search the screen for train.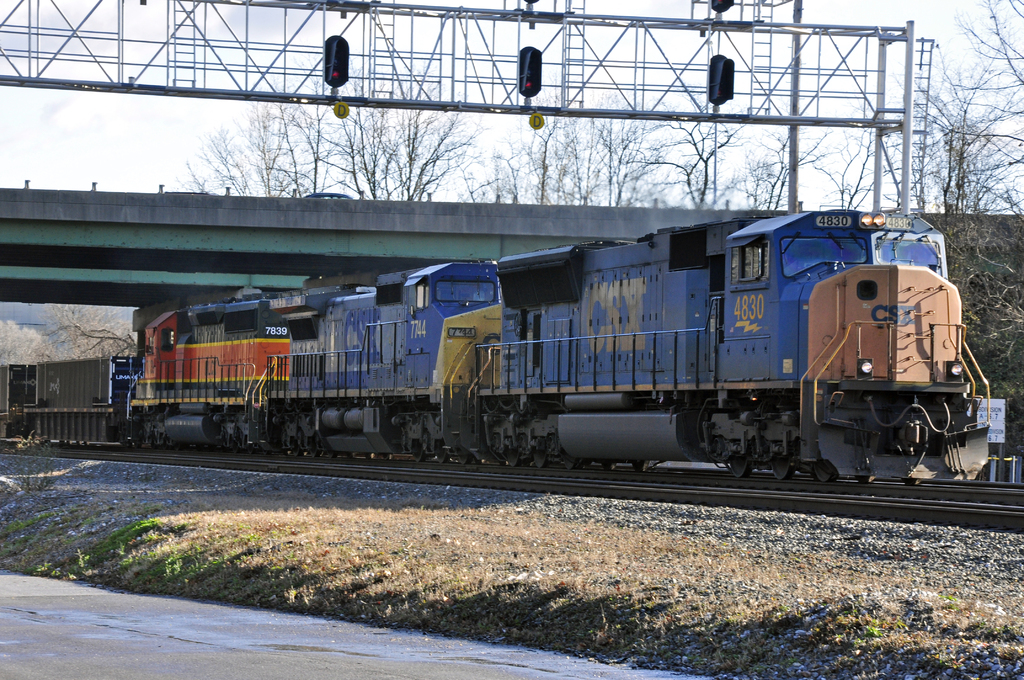
Found at [104,207,981,484].
